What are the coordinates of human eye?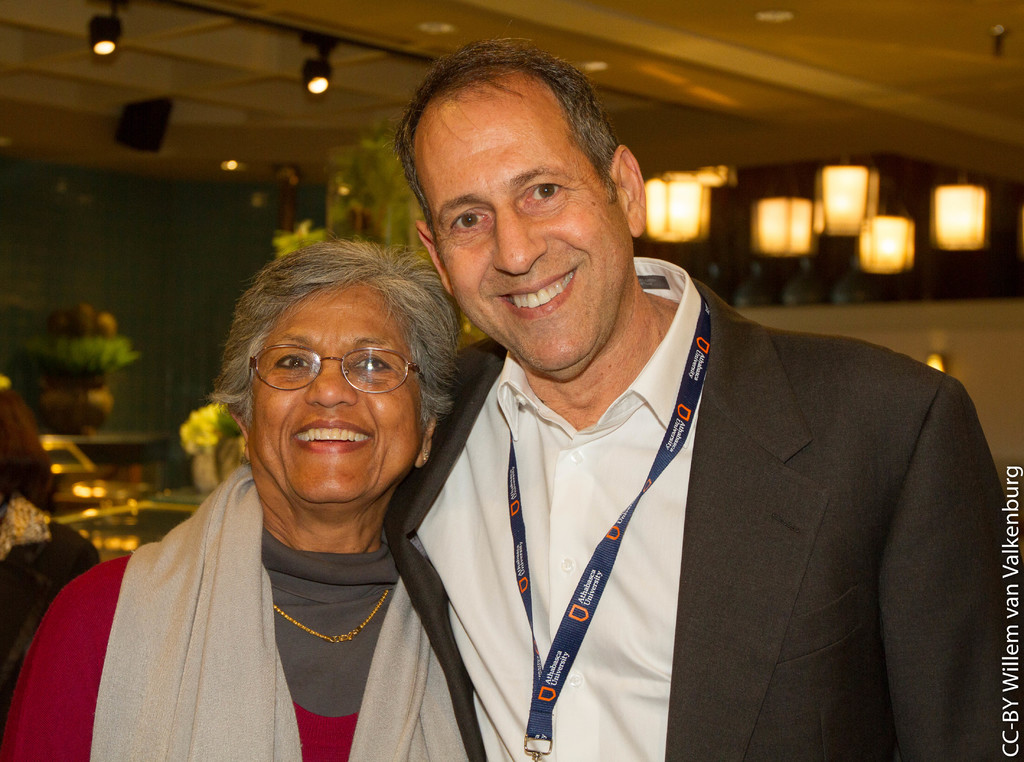
rect(273, 342, 312, 374).
